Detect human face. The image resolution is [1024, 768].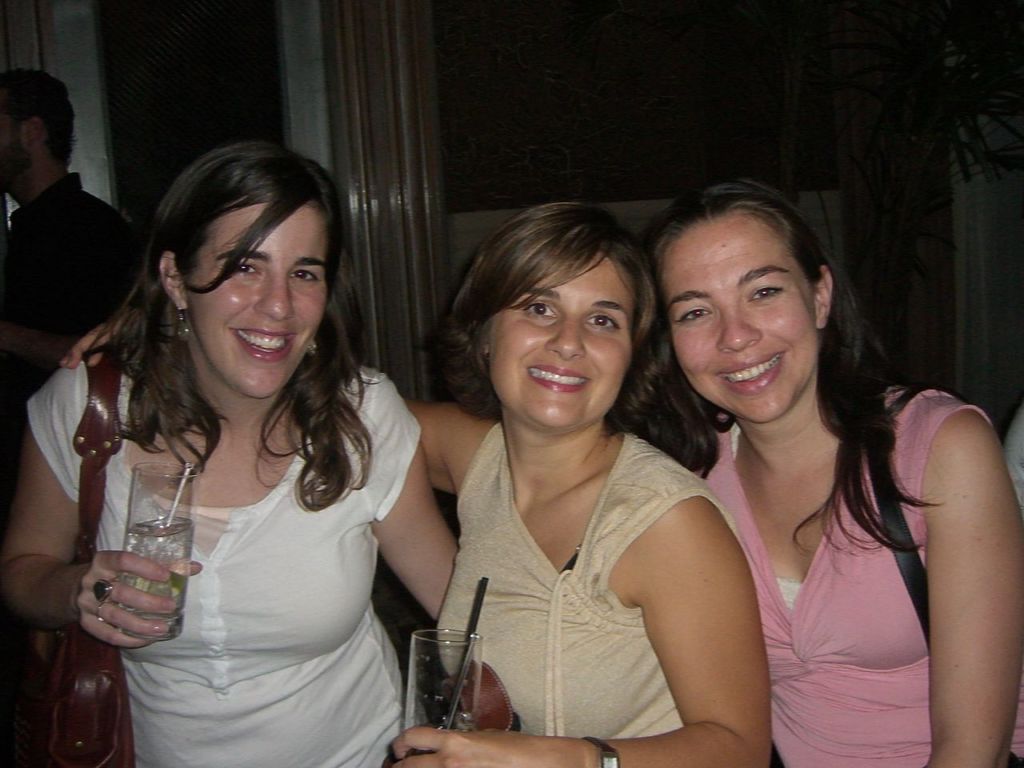
region(658, 208, 839, 426).
